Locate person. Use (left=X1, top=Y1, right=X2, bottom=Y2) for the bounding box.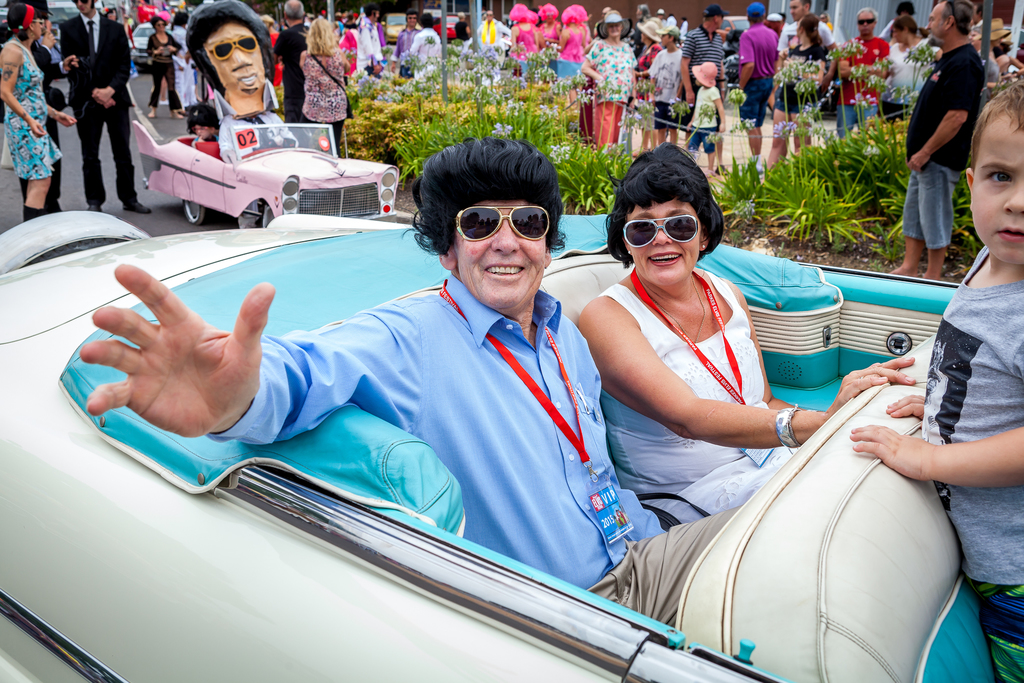
(left=0, top=0, right=79, bottom=222).
